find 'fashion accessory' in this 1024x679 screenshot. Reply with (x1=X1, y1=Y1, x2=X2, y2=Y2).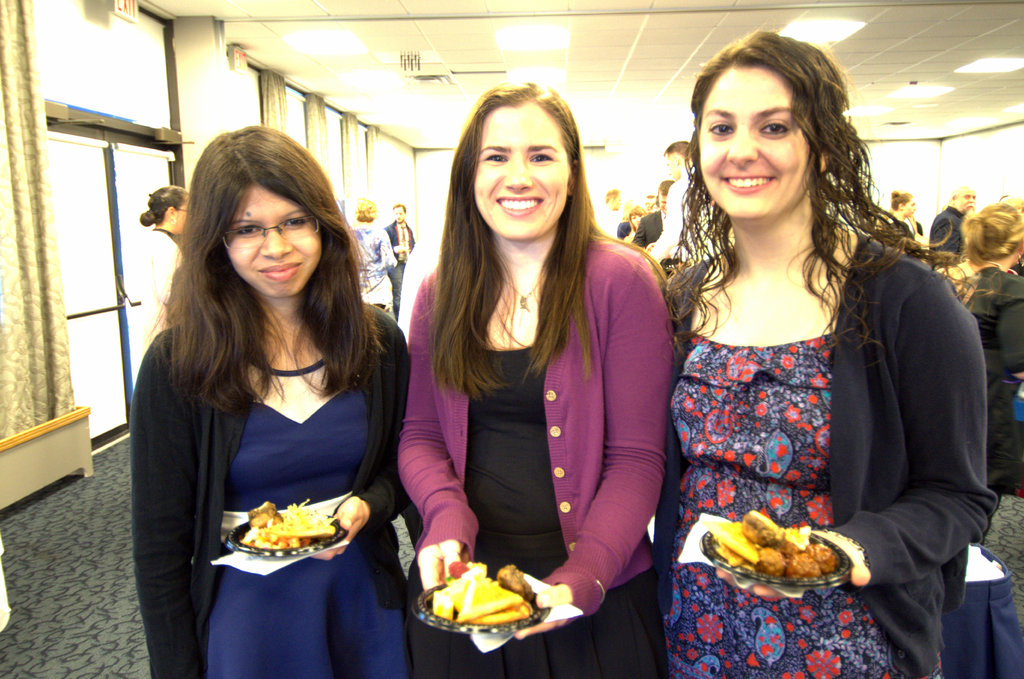
(x1=824, y1=528, x2=869, y2=571).
